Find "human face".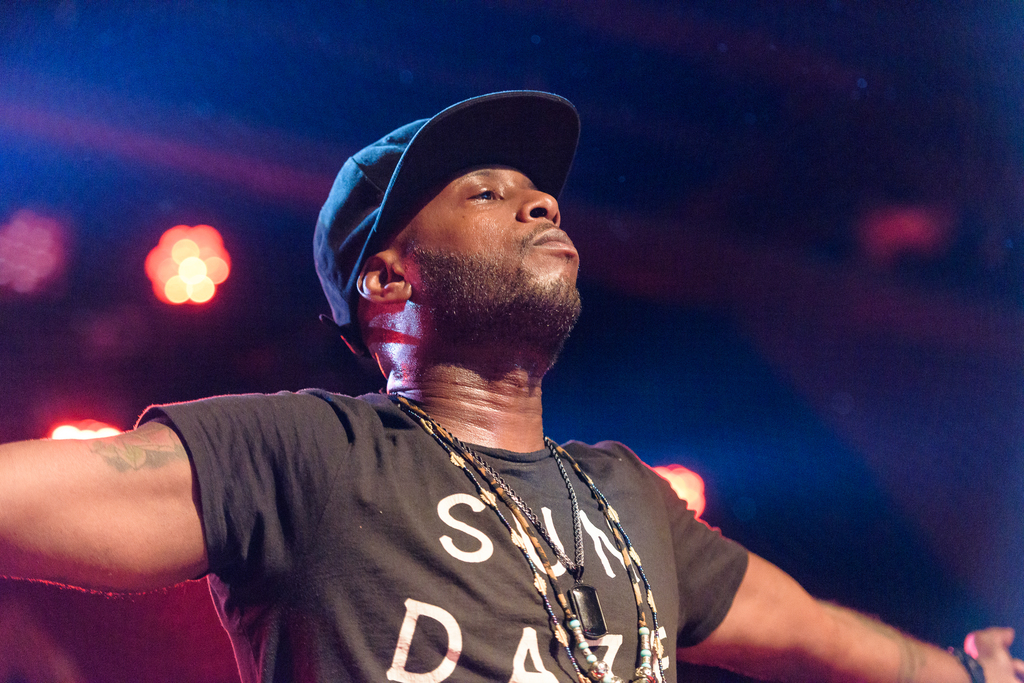
392:161:581:335.
